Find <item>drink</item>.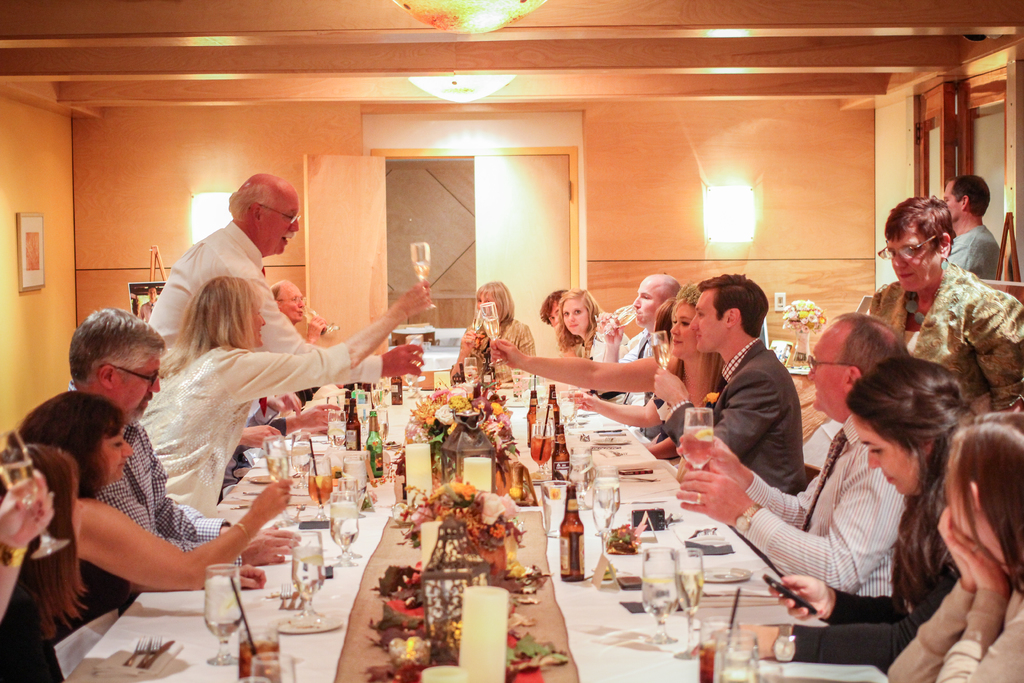
(596,481,625,509).
